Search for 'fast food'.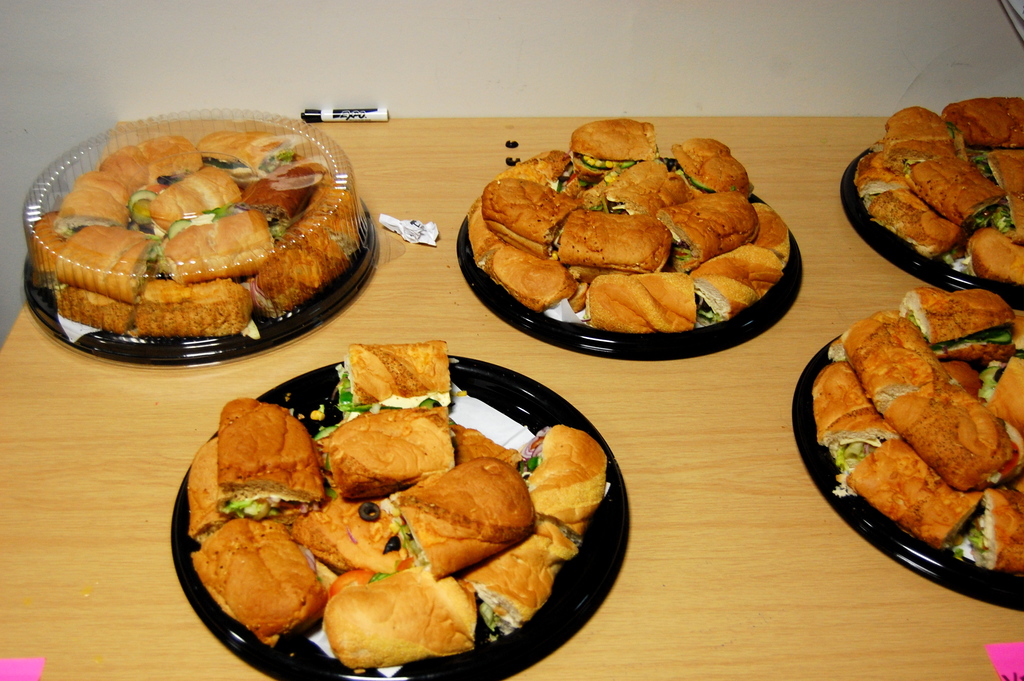
Found at [138, 276, 255, 340].
